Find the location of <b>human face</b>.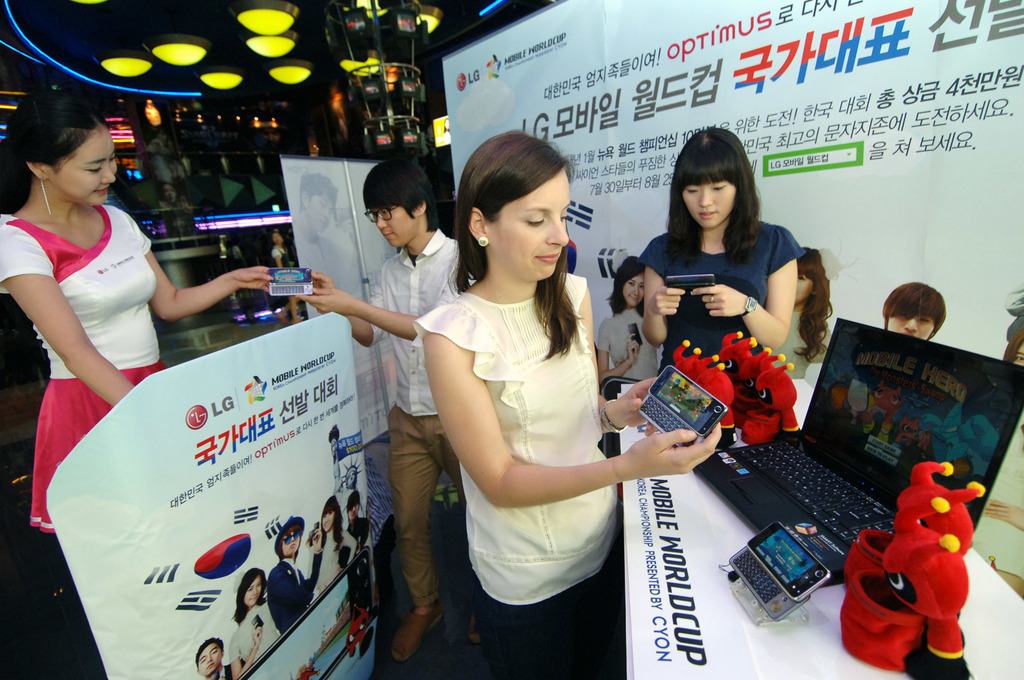
Location: BBox(1014, 339, 1023, 366).
